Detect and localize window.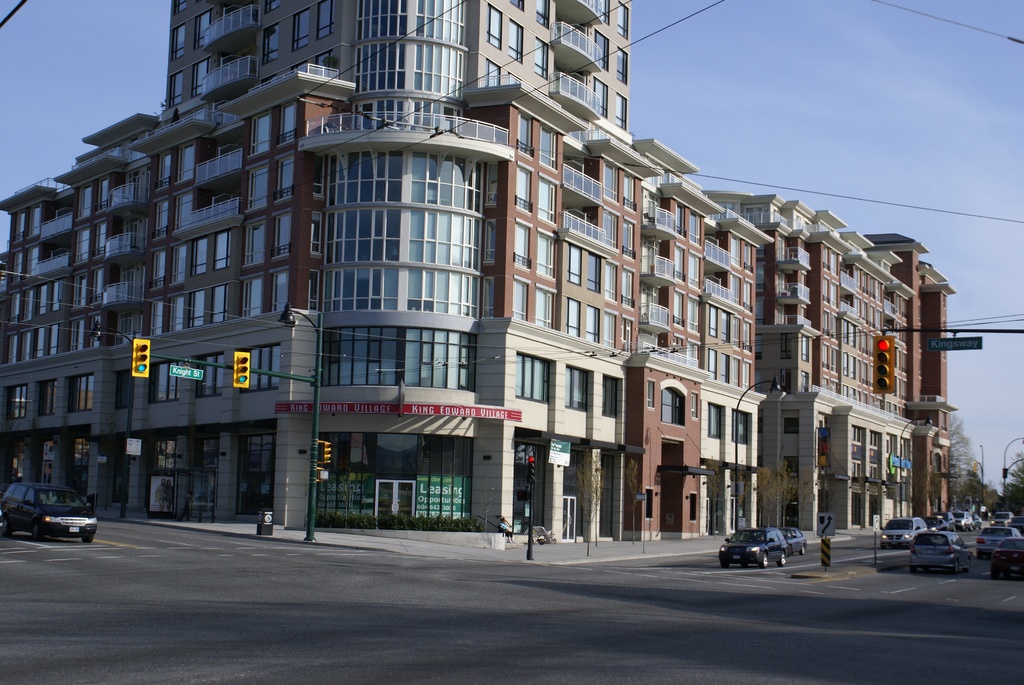
Localized at <region>687, 391, 698, 420</region>.
